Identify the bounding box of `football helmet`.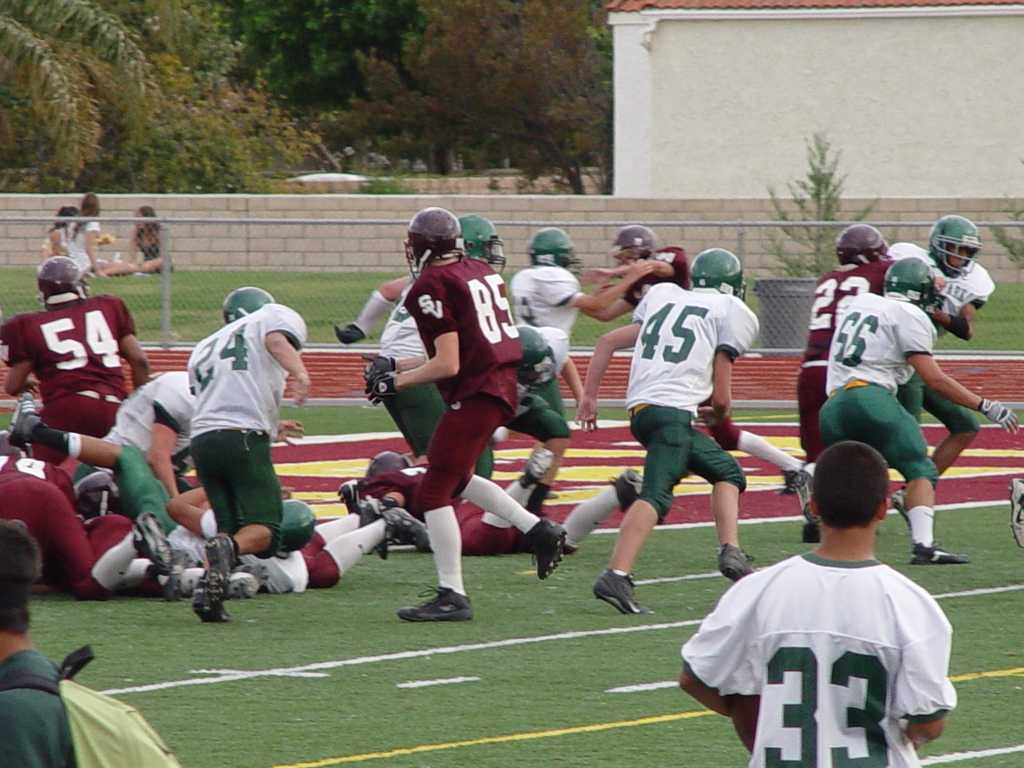
<box>364,450,418,474</box>.
